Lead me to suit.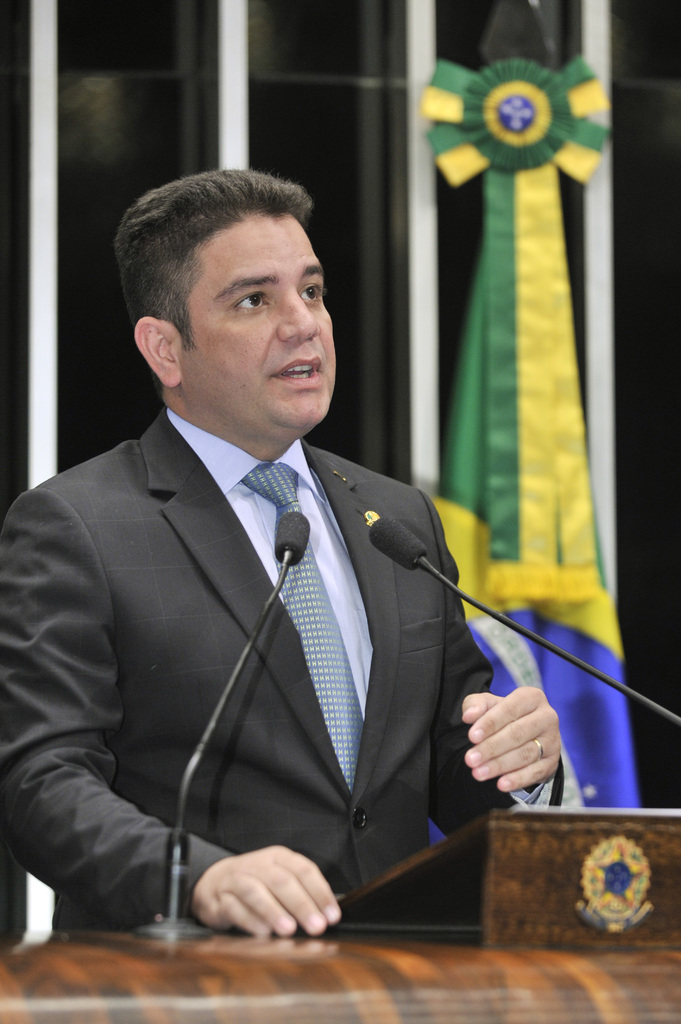
Lead to 31, 351, 520, 927.
